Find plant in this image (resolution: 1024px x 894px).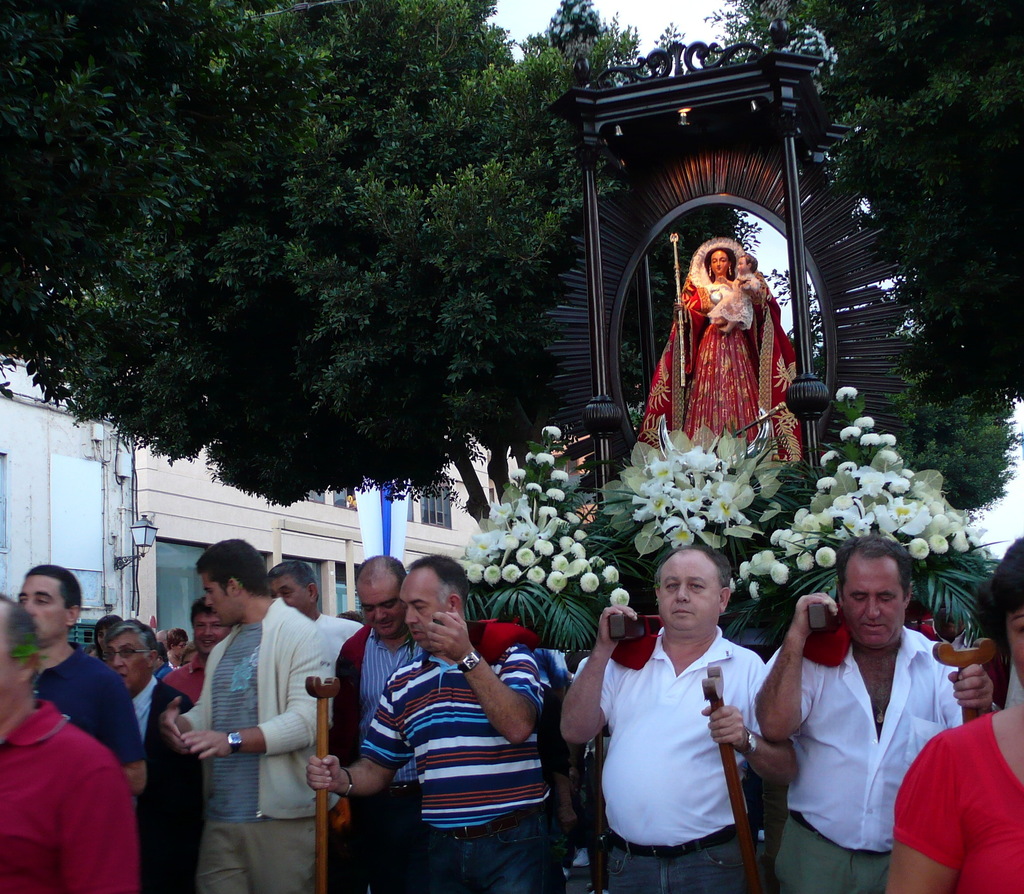
[456,428,634,642].
